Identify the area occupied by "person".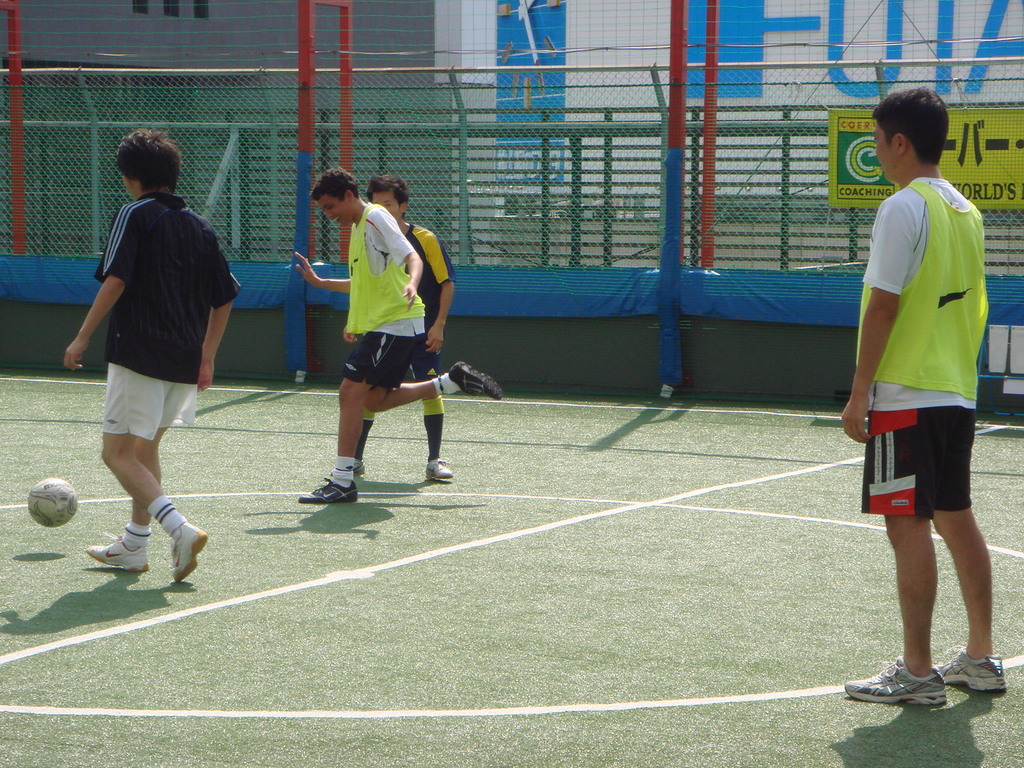
Area: box(355, 170, 454, 488).
